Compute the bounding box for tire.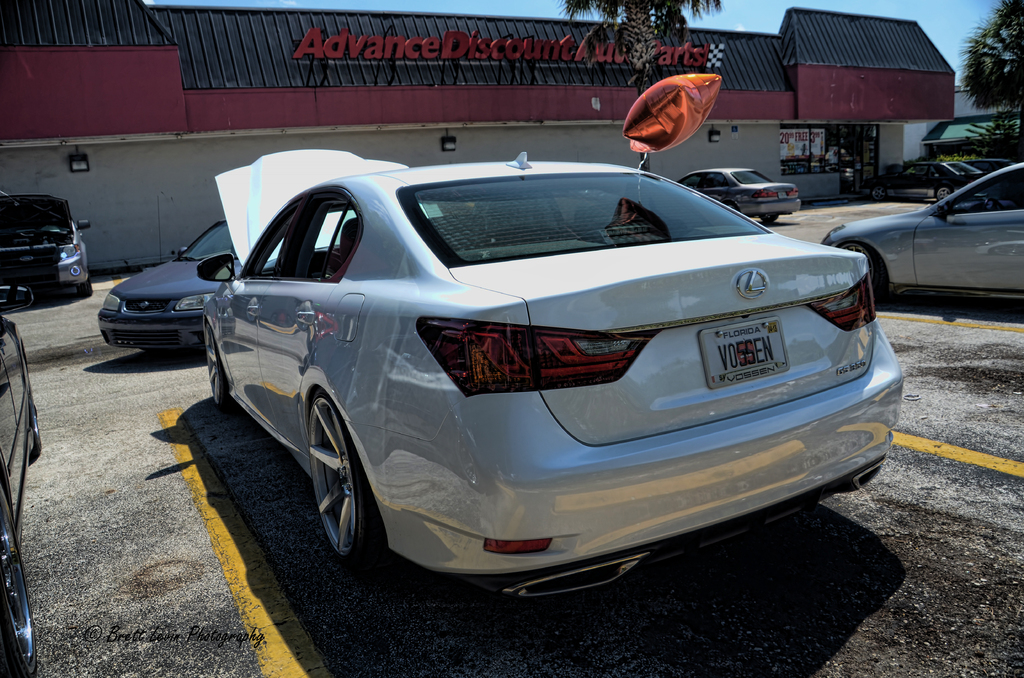
left=27, top=372, right=39, bottom=456.
